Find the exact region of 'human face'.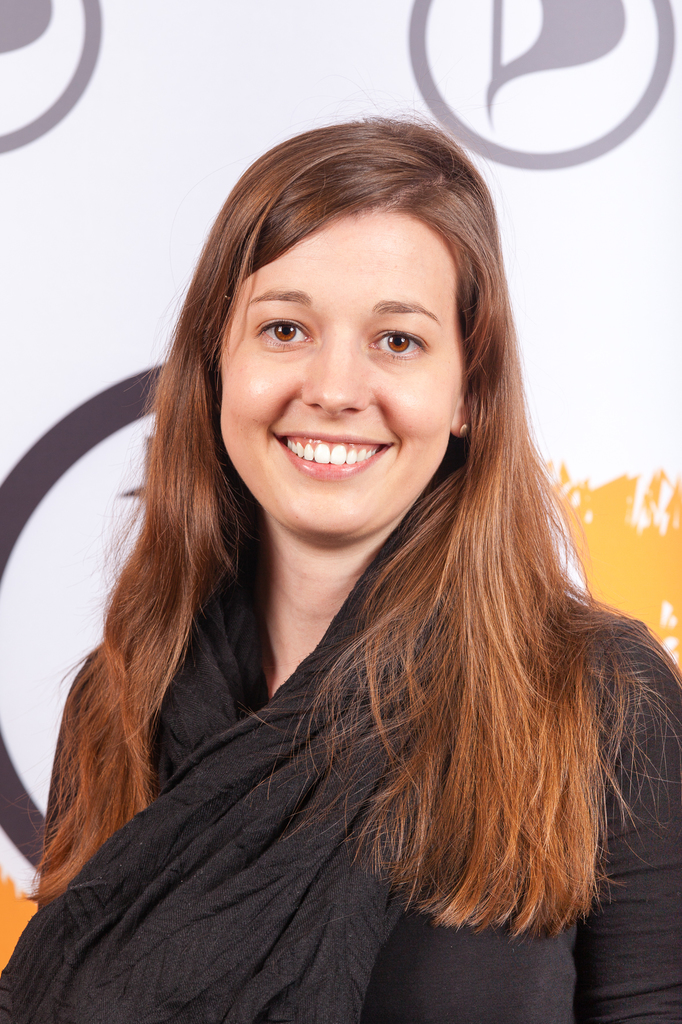
Exact region: detection(223, 204, 450, 532).
